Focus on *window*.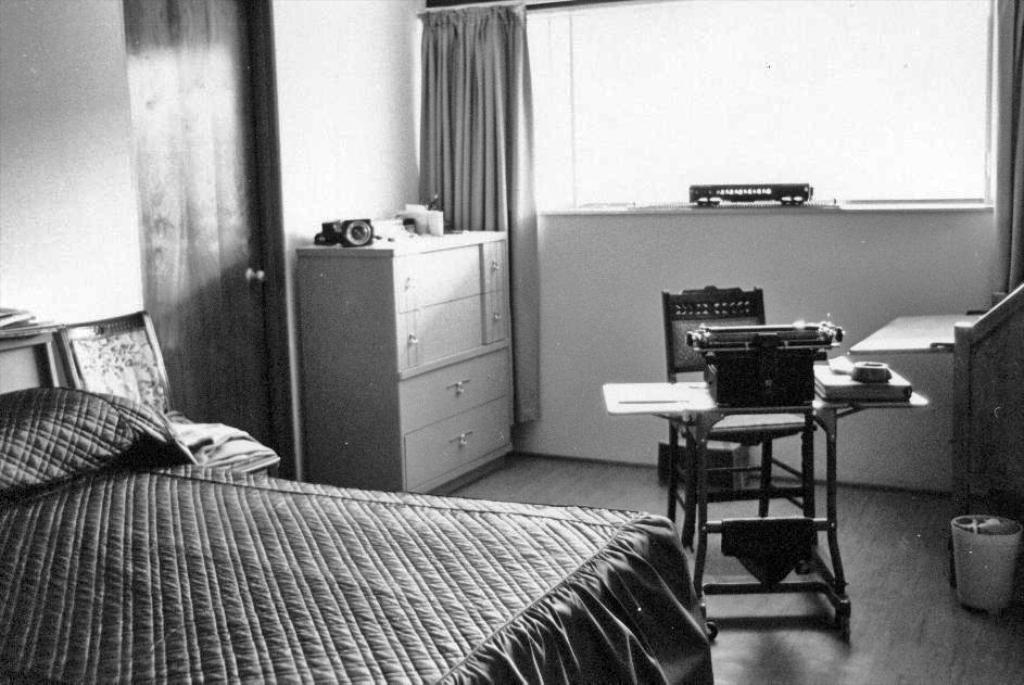
Focused at x1=528, y1=0, x2=1023, y2=226.
